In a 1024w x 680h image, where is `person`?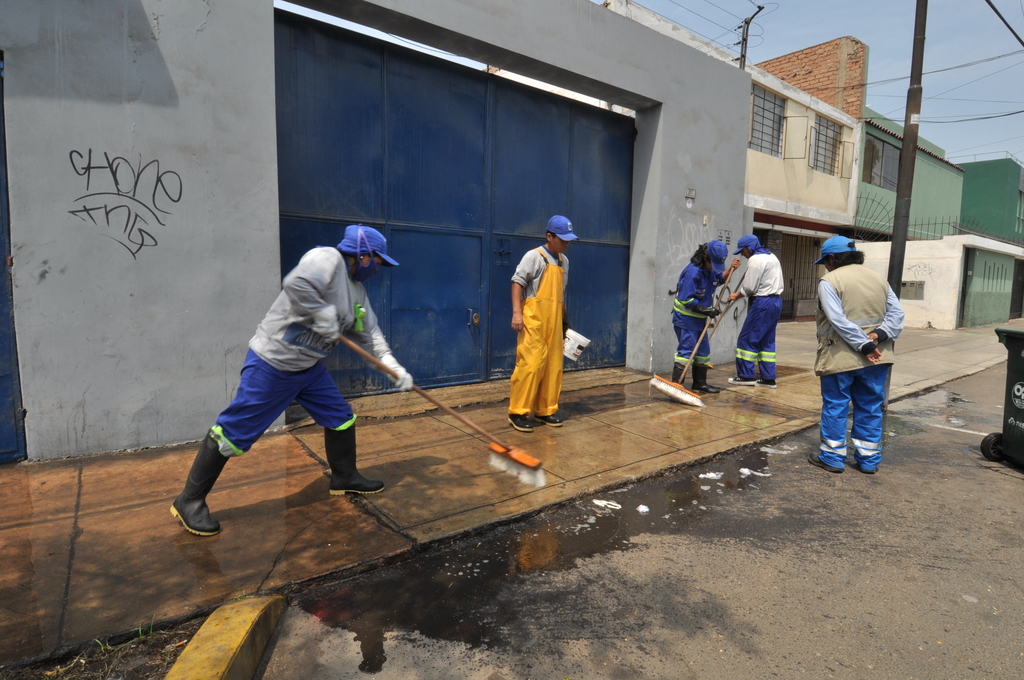
{"x1": 161, "y1": 222, "x2": 420, "y2": 547}.
